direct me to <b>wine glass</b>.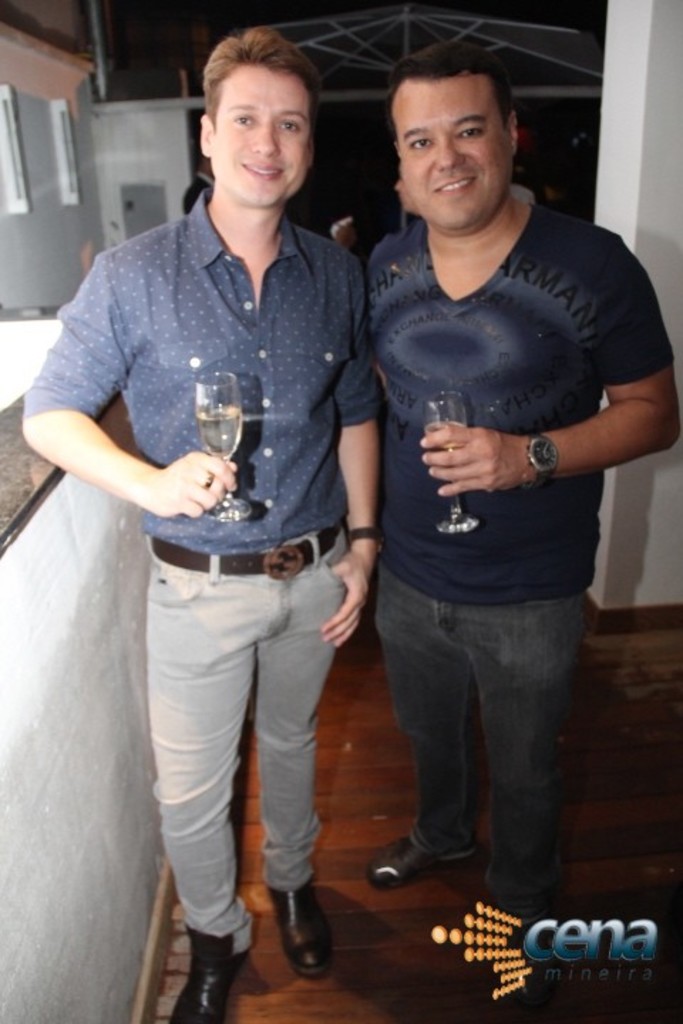
Direction: x1=196, y1=377, x2=258, y2=523.
